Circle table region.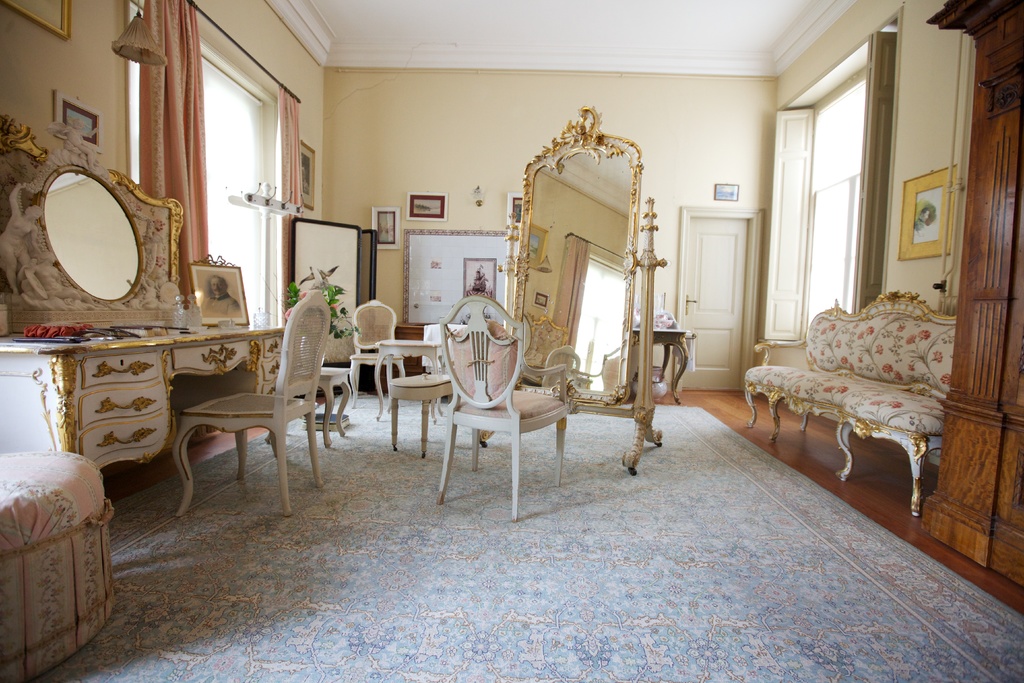
Region: {"left": 370, "top": 342, "right": 437, "bottom": 420}.
